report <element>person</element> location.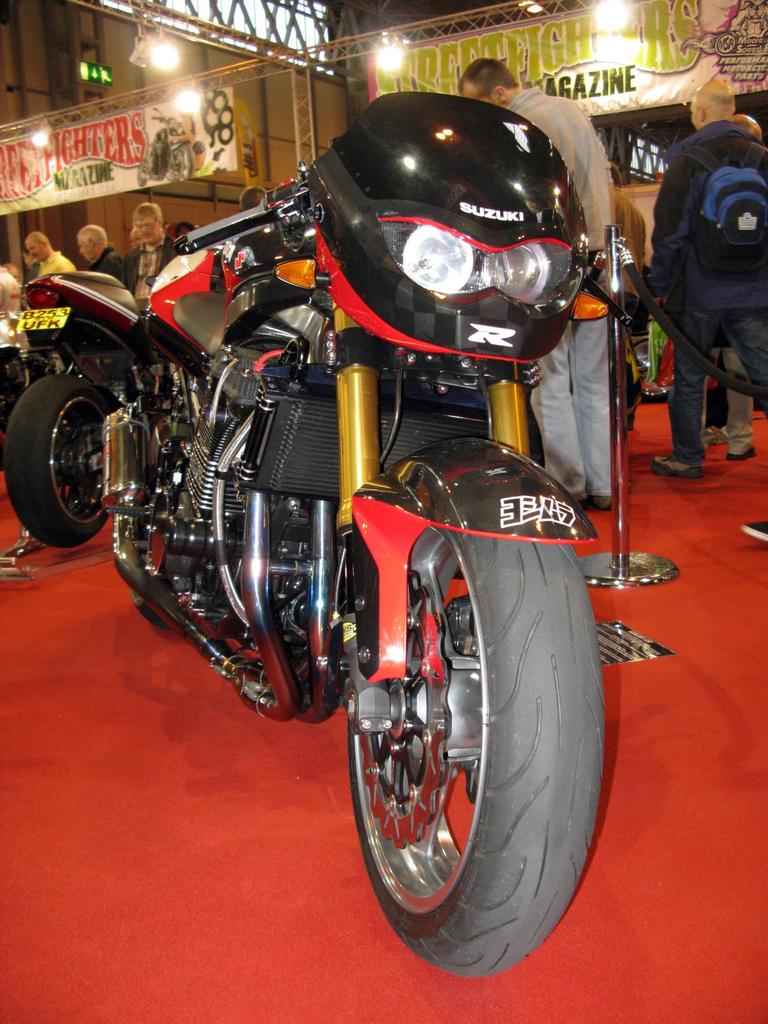
Report: region(127, 199, 175, 295).
